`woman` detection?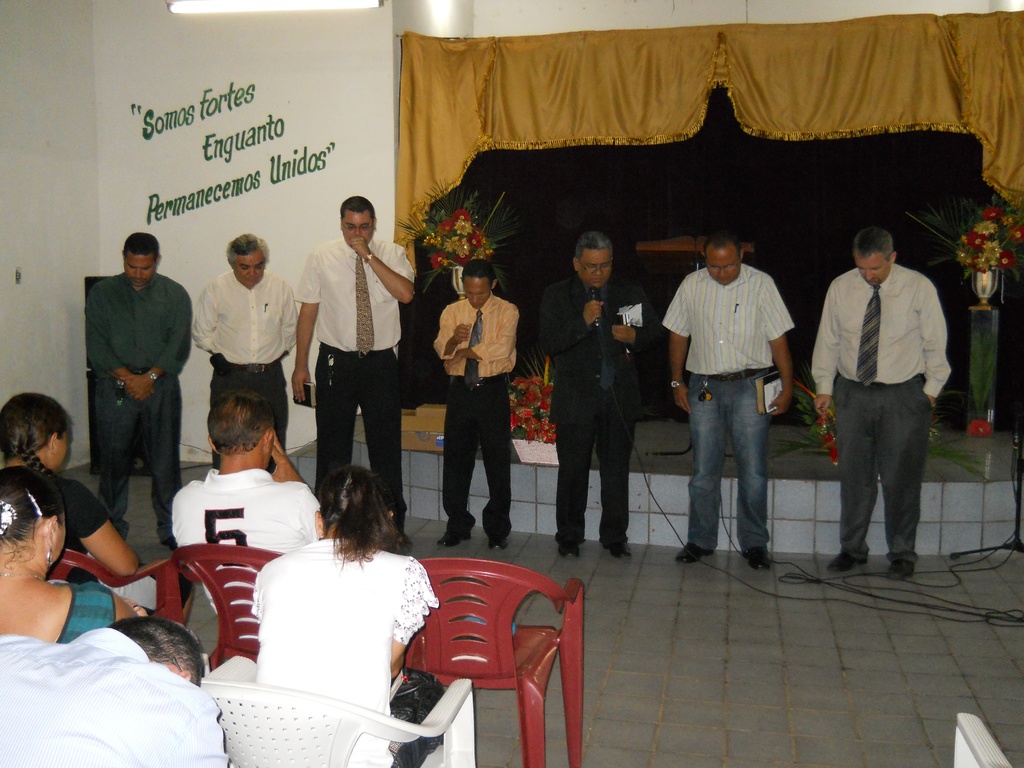
l=0, t=463, r=139, b=650
